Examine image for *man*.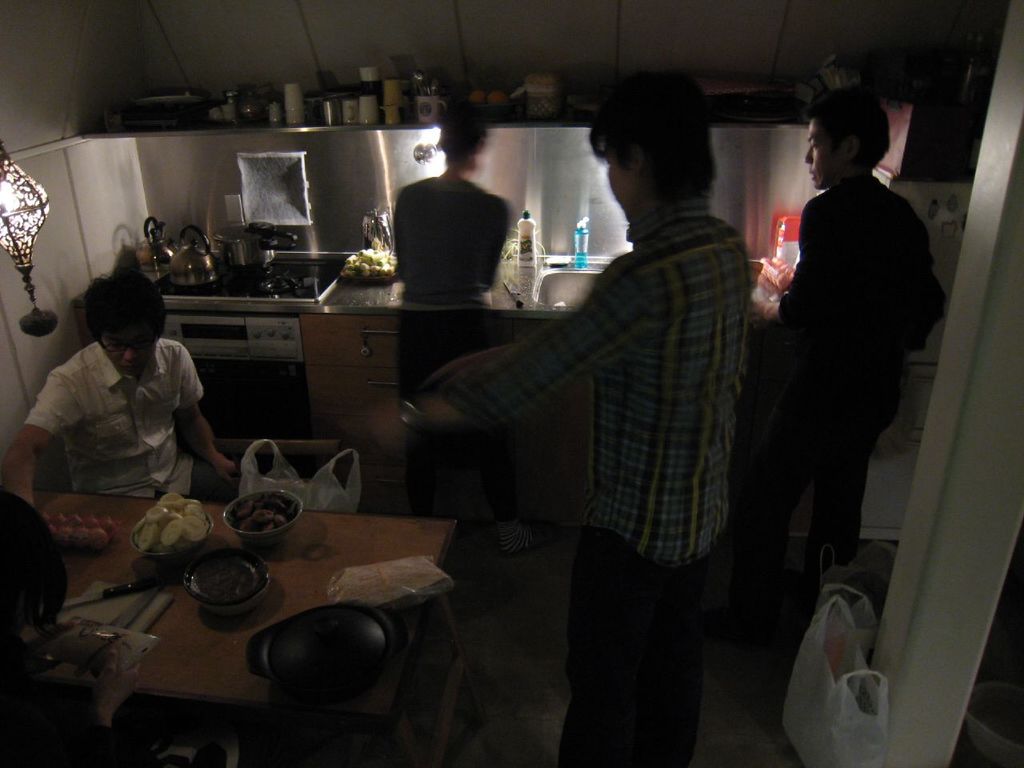
Examination result: (x1=386, y1=117, x2=515, y2=305).
